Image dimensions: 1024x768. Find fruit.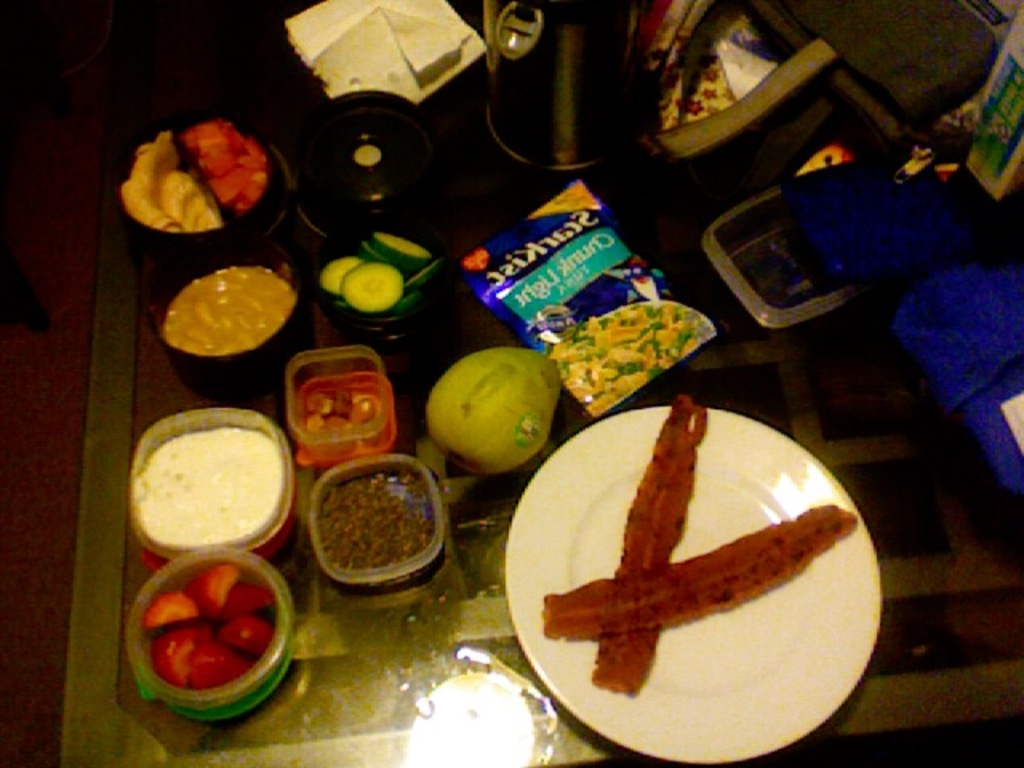
421, 341, 576, 486.
